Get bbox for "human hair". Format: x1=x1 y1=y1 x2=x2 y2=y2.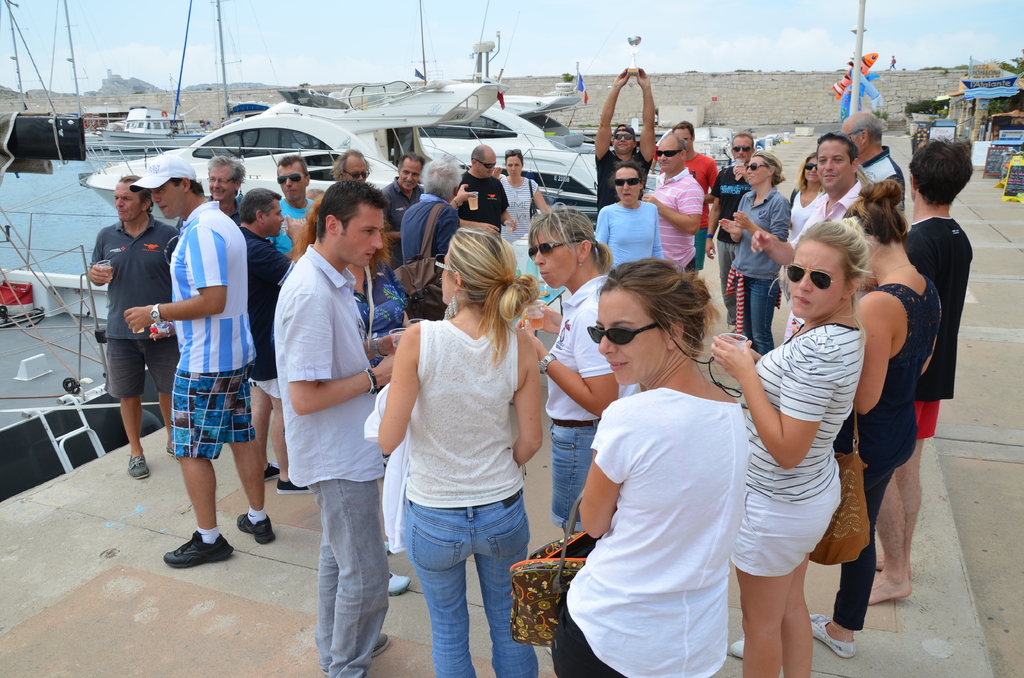
x1=734 y1=131 x2=753 y2=146.
